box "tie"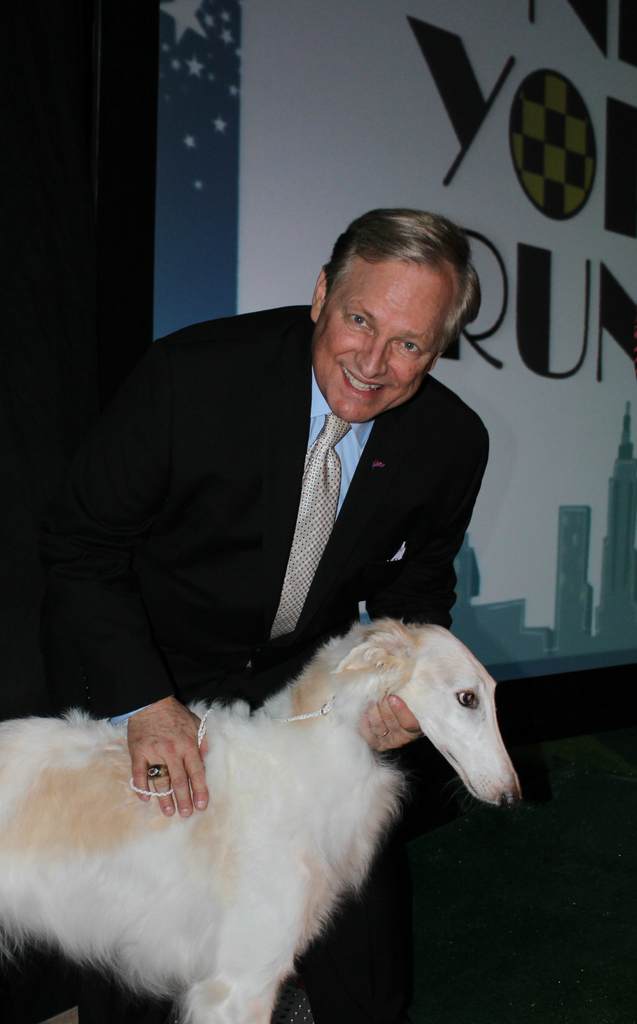
{"x1": 276, "y1": 412, "x2": 356, "y2": 643}
